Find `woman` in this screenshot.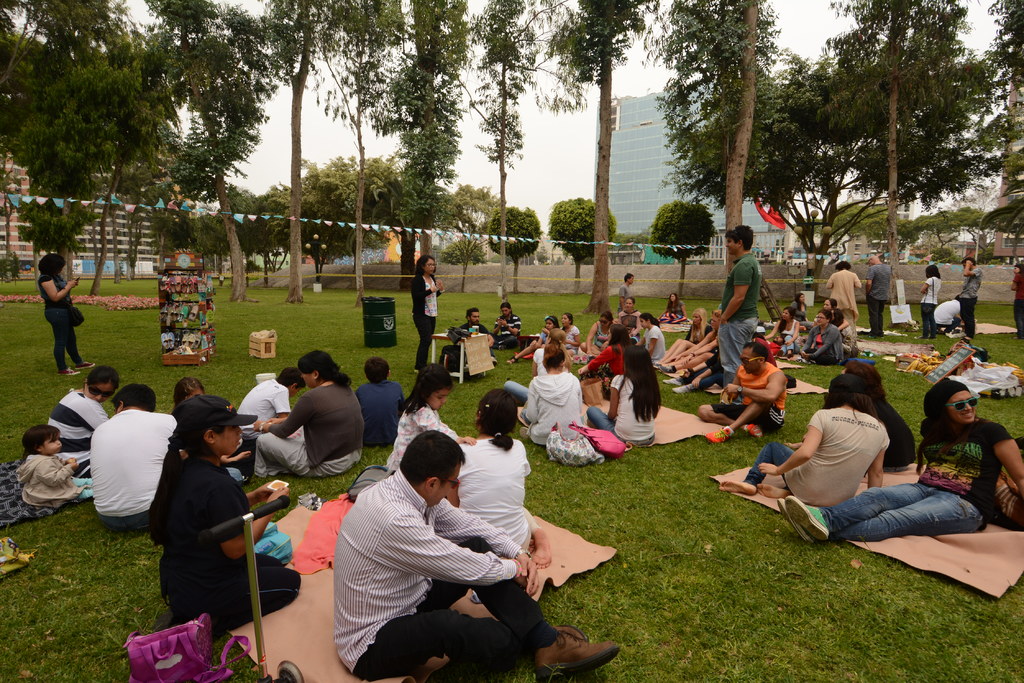
The bounding box for `woman` is (765,305,800,362).
